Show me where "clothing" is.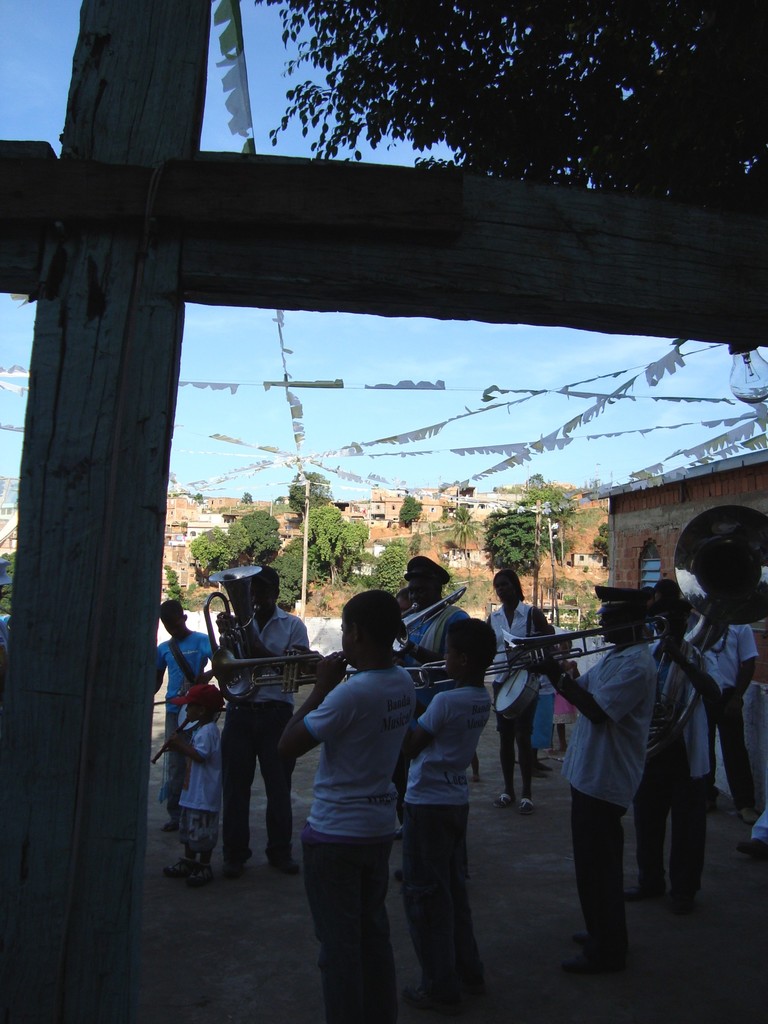
"clothing" is at bbox(298, 650, 420, 1023).
